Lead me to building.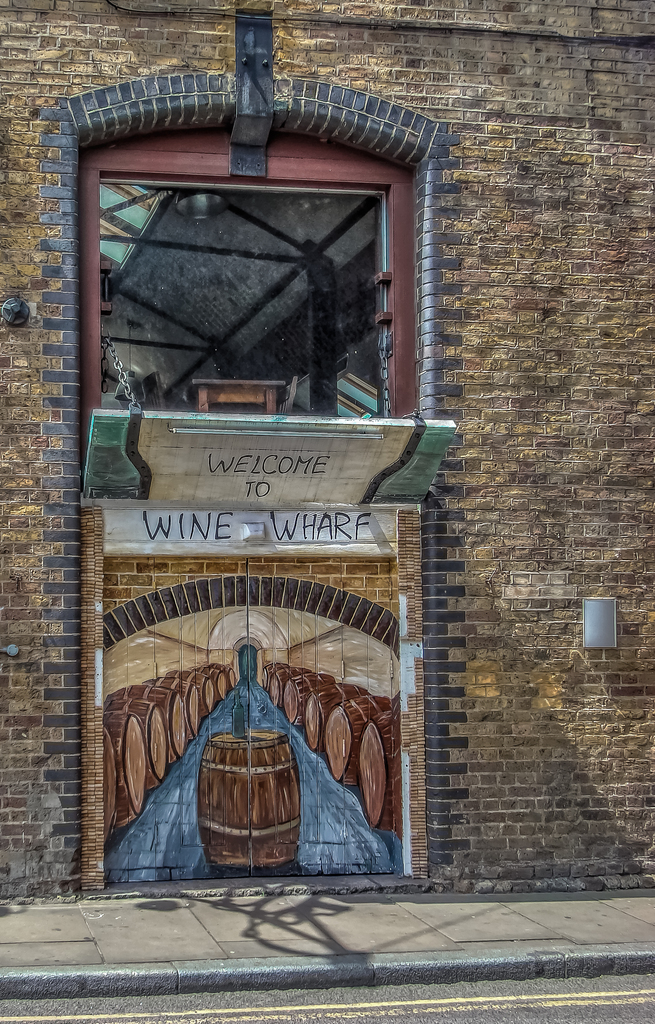
Lead to rect(0, 0, 654, 892).
